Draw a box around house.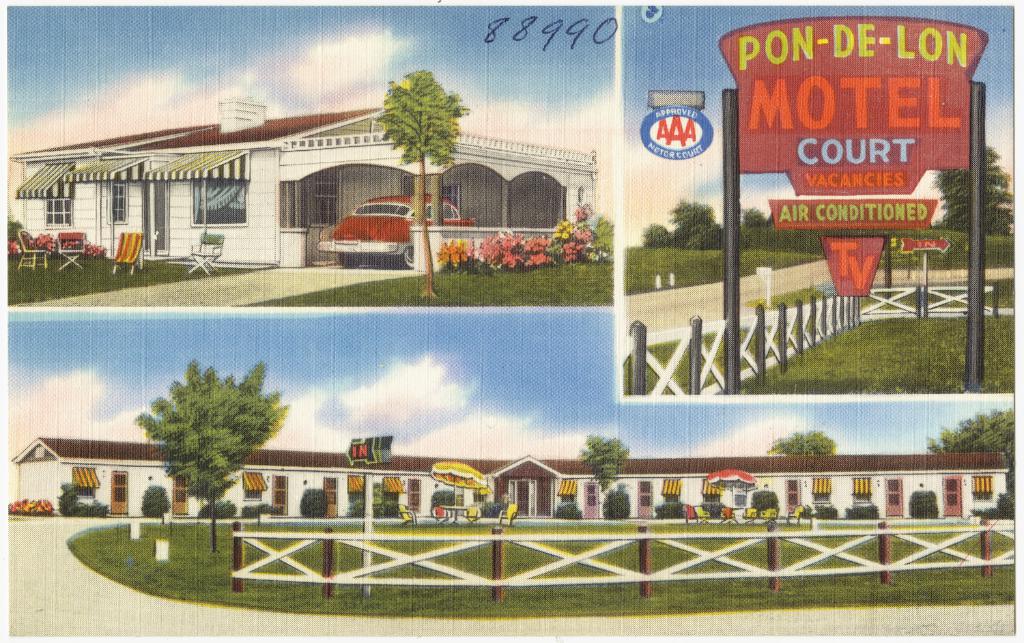
<bbox>5, 89, 608, 305</bbox>.
